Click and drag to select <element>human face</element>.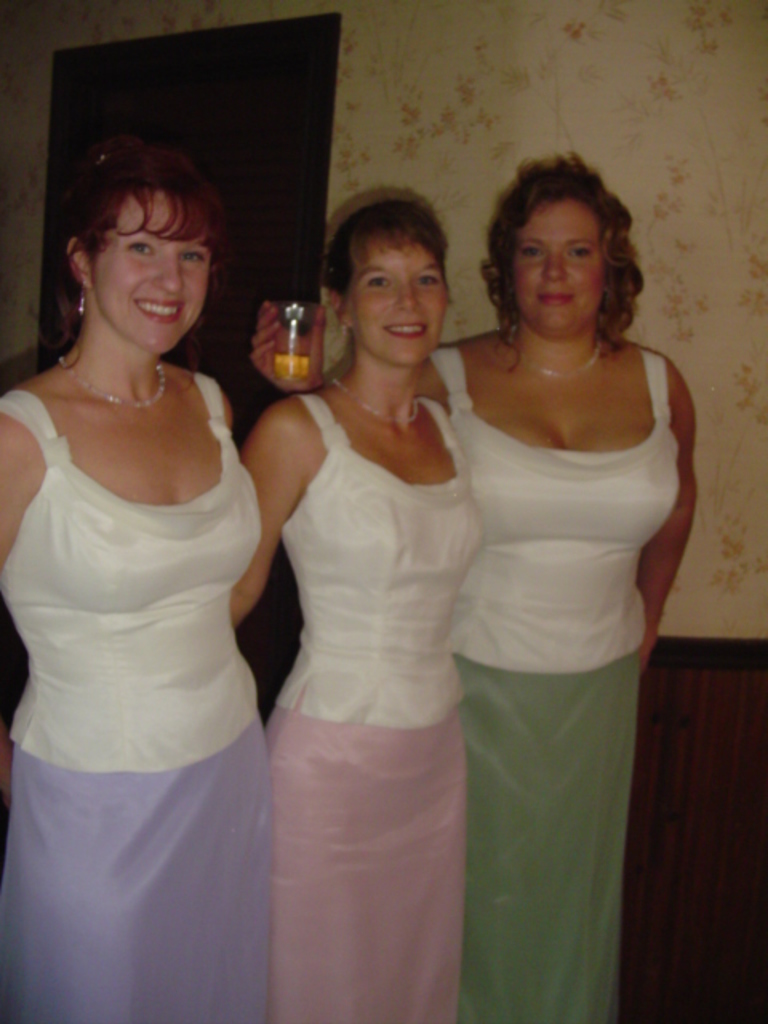
Selection: bbox=[90, 192, 213, 358].
